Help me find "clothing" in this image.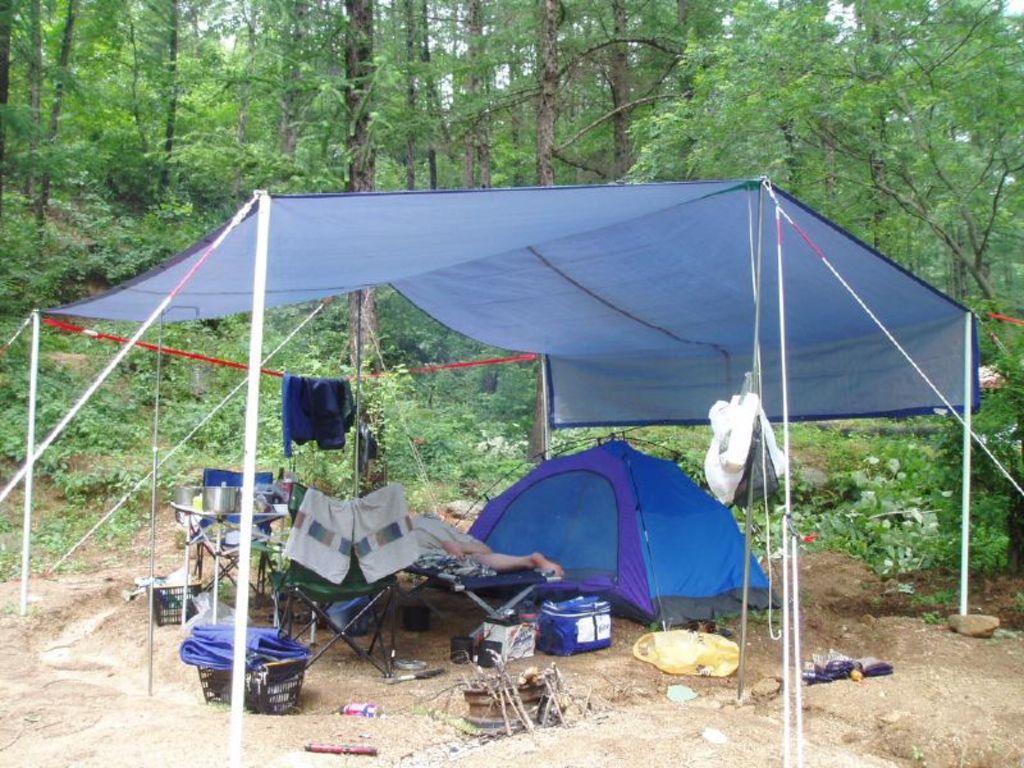
Found it: <region>288, 483, 420, 580</region>.
